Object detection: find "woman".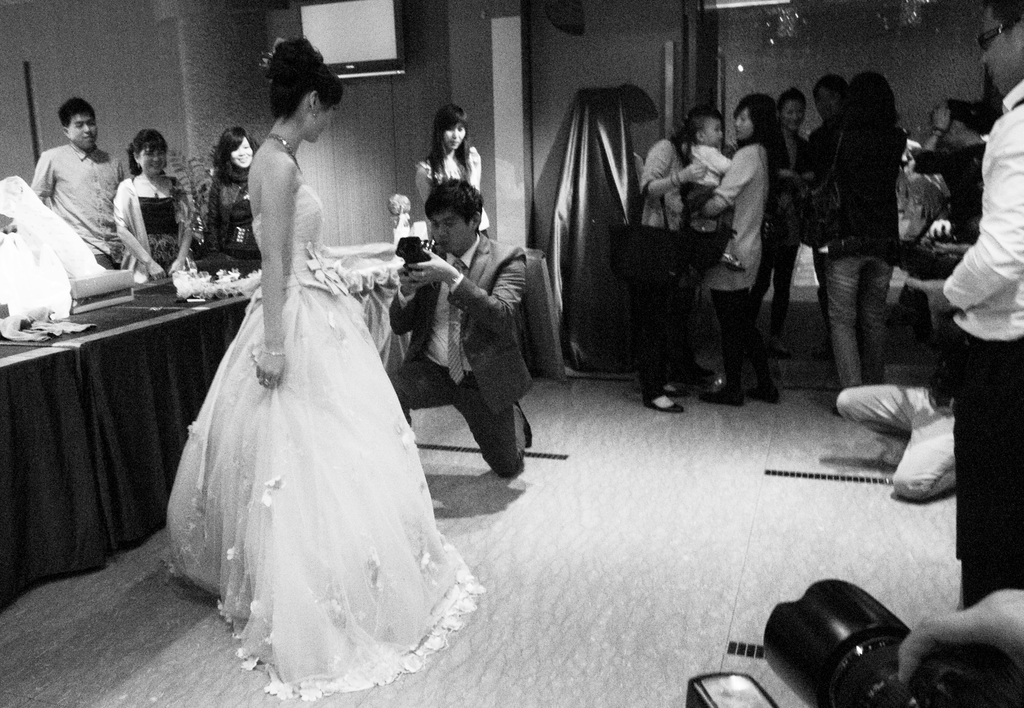
{"left": 820, "top": 65, "right": 905, "bottom": 388}.
